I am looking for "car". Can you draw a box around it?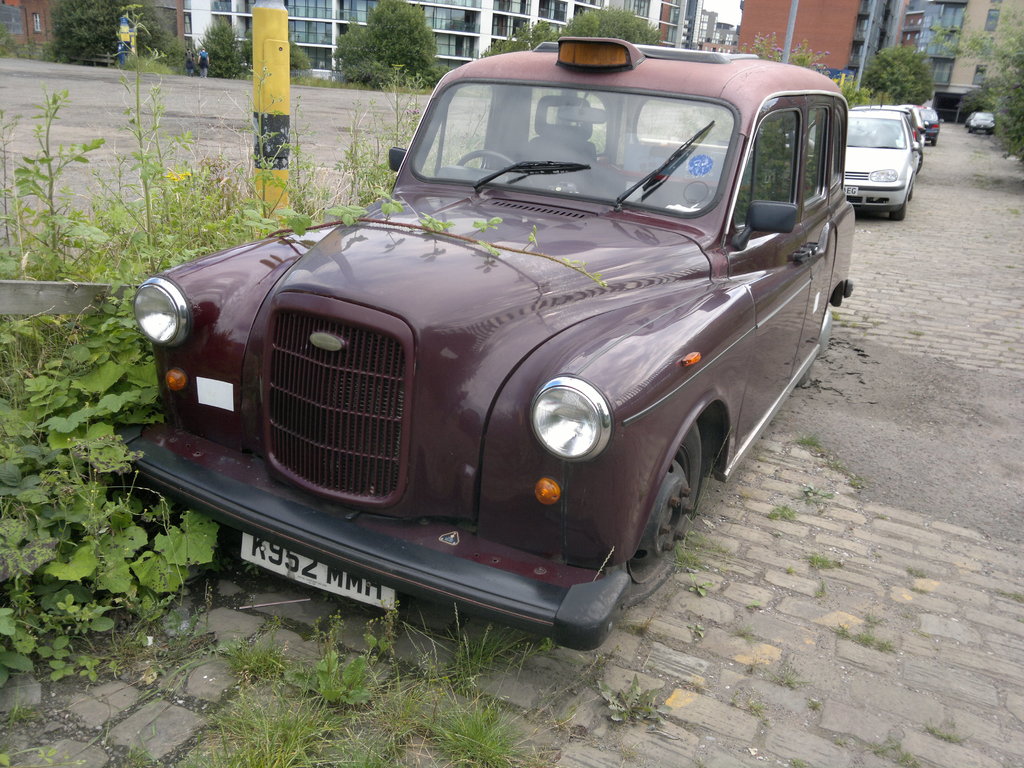
Sure, the bounding box is box(801, 91, 916, 220).
